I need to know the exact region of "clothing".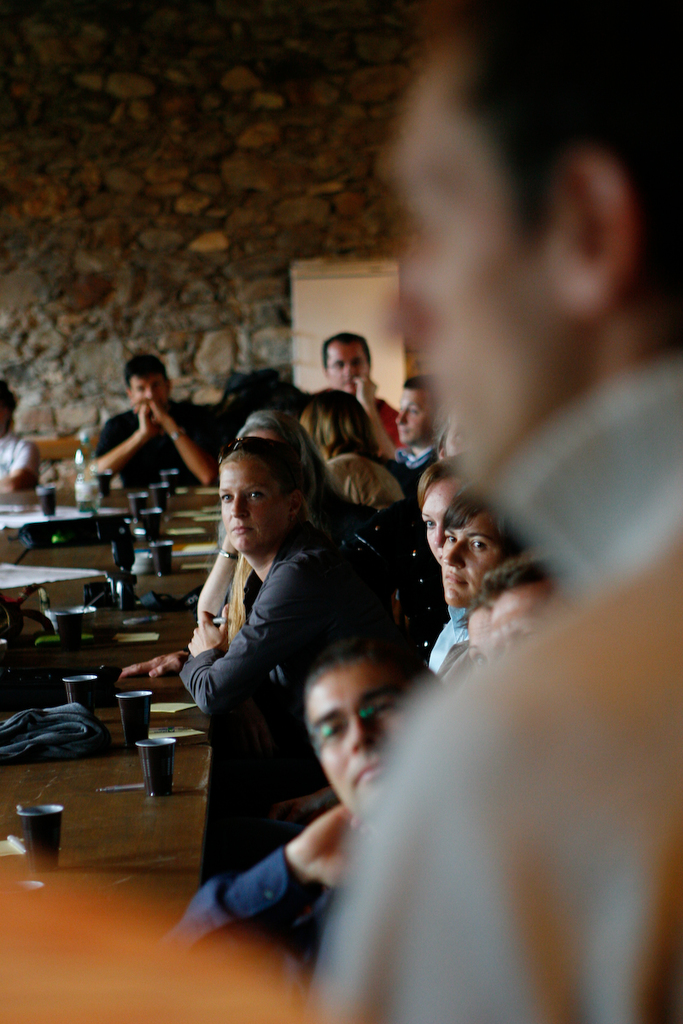
Region: x1=377, y1=393, x2=416, y2=463.
